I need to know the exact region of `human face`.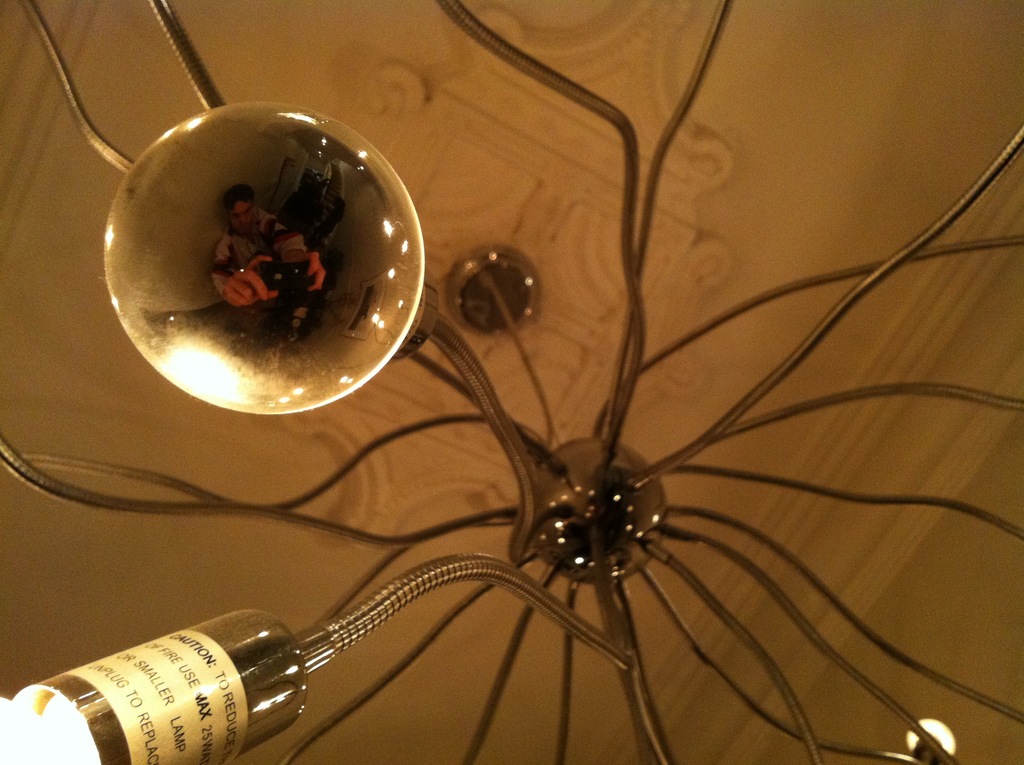
Region: detection(232, 205, 252, 234).
